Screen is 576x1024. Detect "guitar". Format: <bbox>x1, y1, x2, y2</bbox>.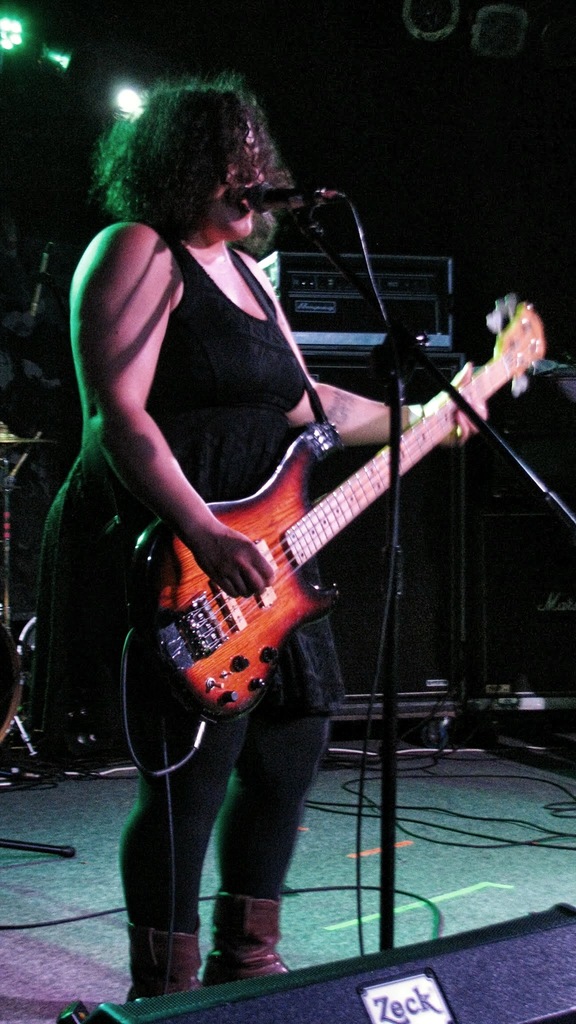
<bbox>120, 296, 554, 730</bbox>.
